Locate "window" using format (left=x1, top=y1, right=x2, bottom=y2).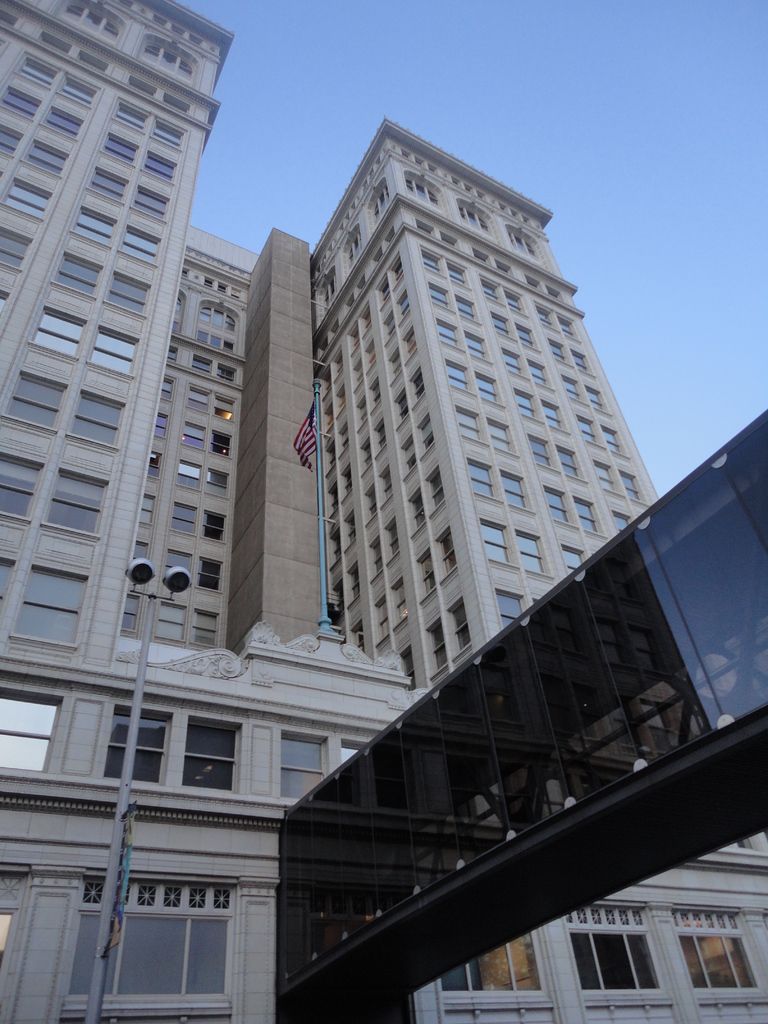
(left=29, top=305, right=84, bottom=361).
